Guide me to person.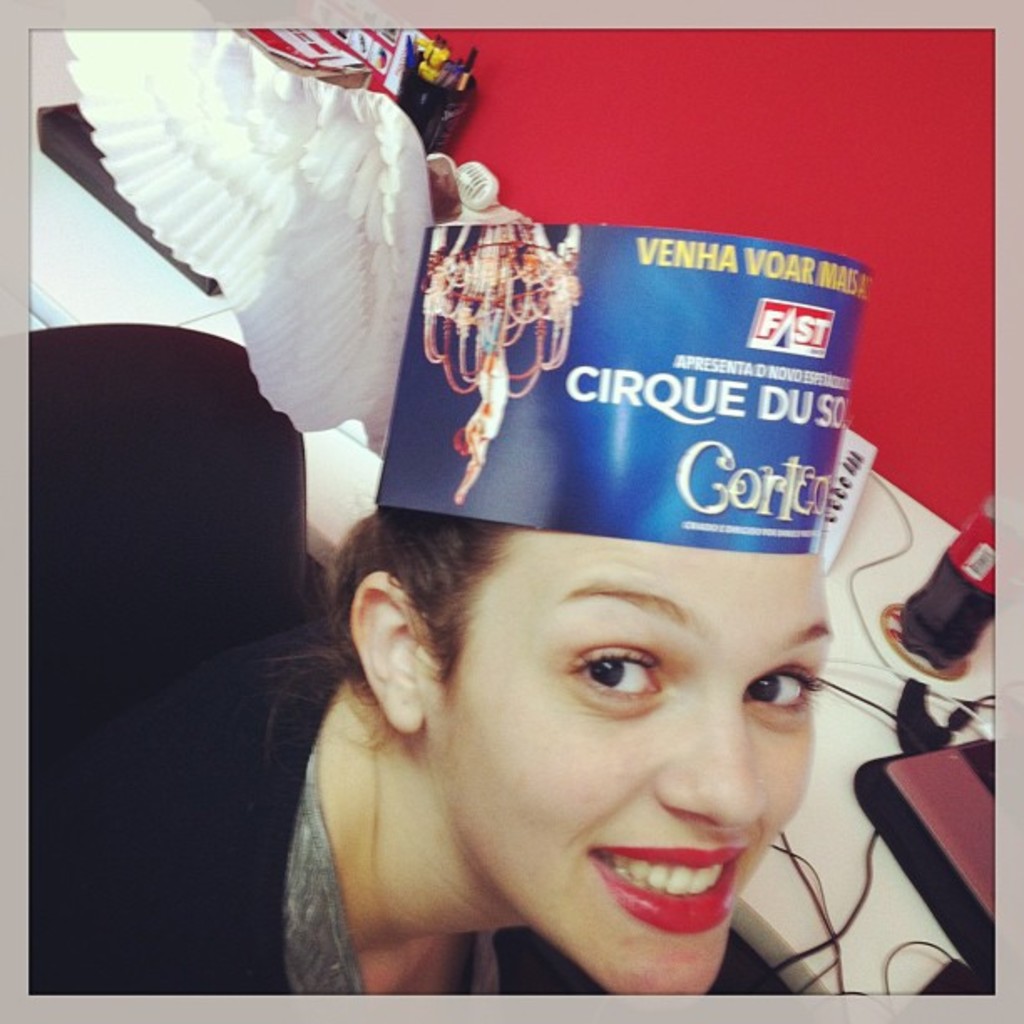
Guidance: (206, 151, 922, 992).
